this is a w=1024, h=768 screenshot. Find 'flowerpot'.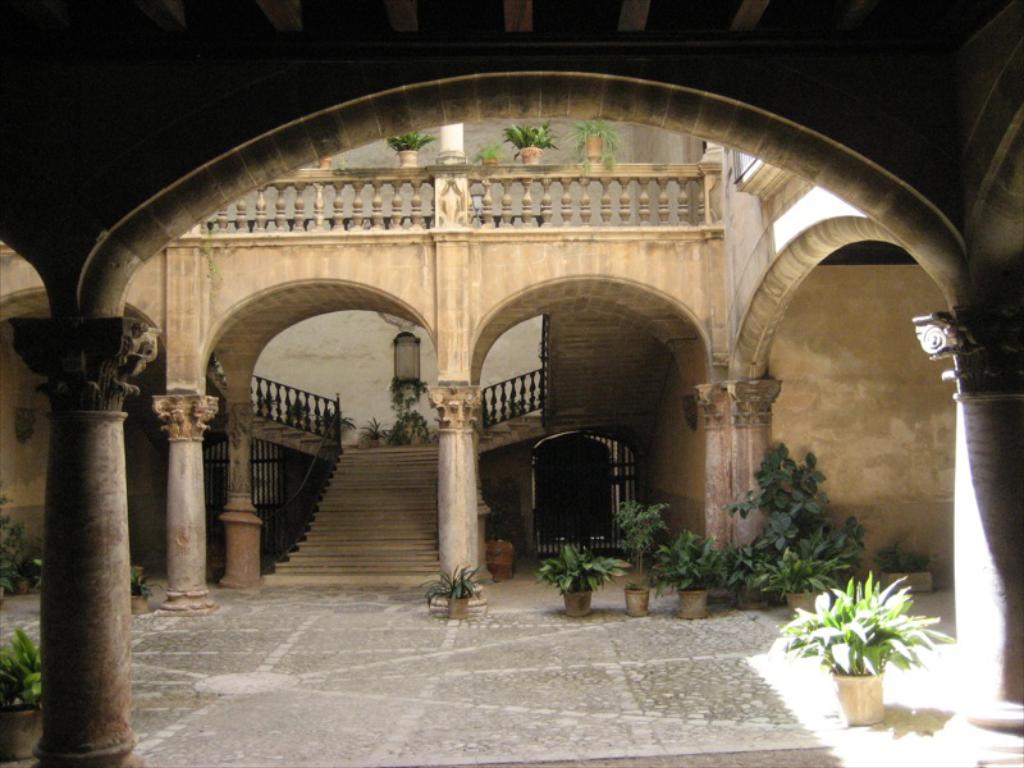
Bounding box: pyautogui.locateOnScreen(366, 438, 378, 447).
